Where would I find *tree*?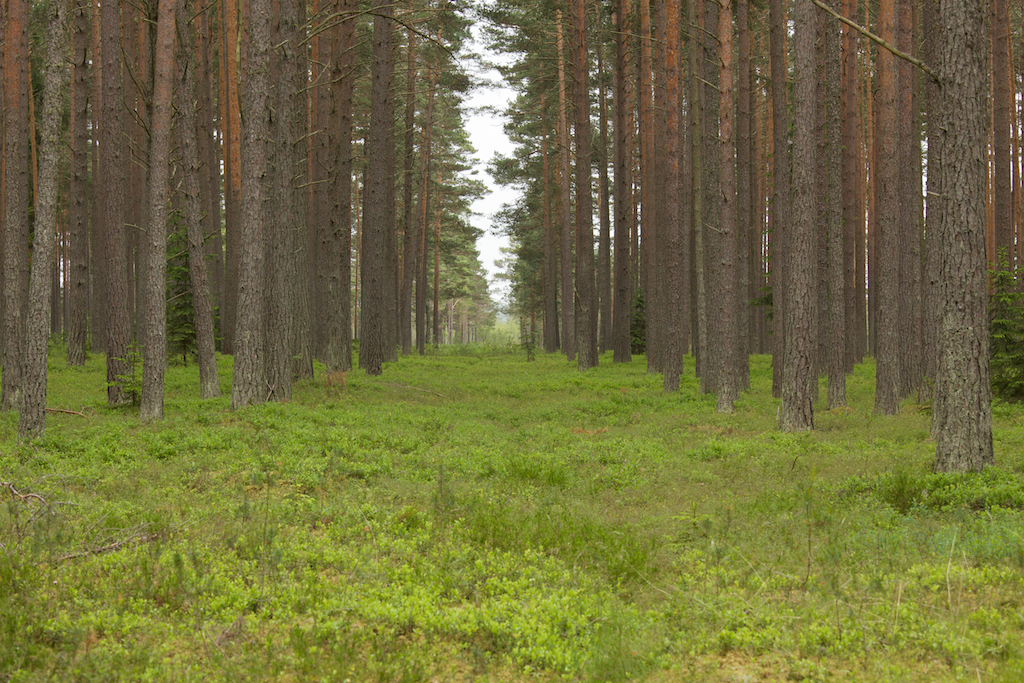
At detection(389, 63, 486, 346).
